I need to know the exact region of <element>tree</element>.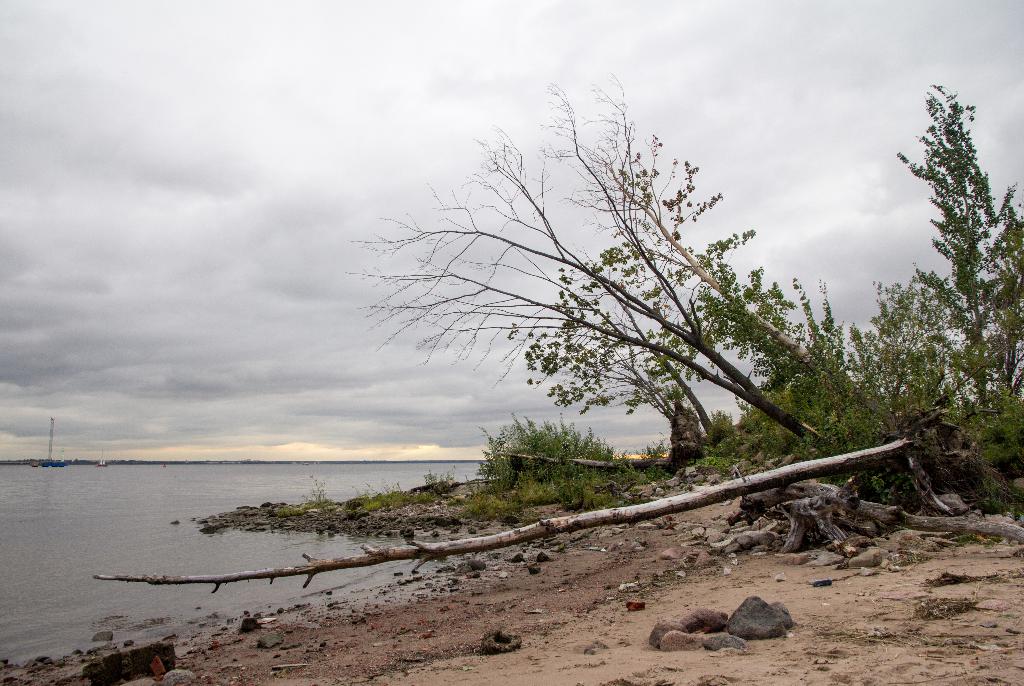
Region: left=333, top=68, right=1021, bottom=516.
